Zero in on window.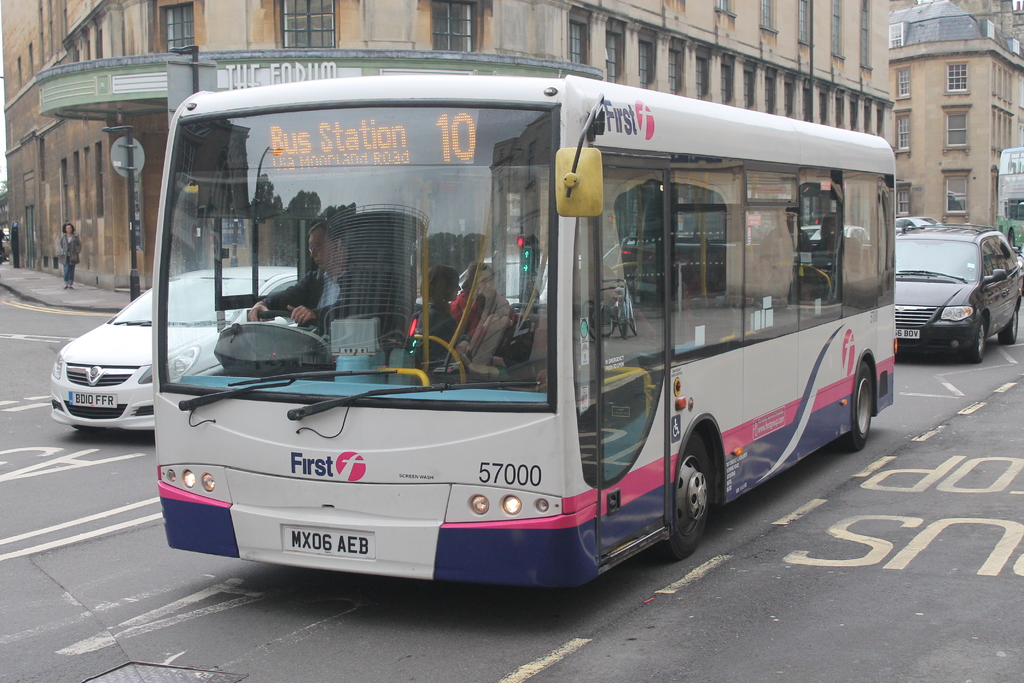
Zeroed in: 429, 0, 476, 54.
